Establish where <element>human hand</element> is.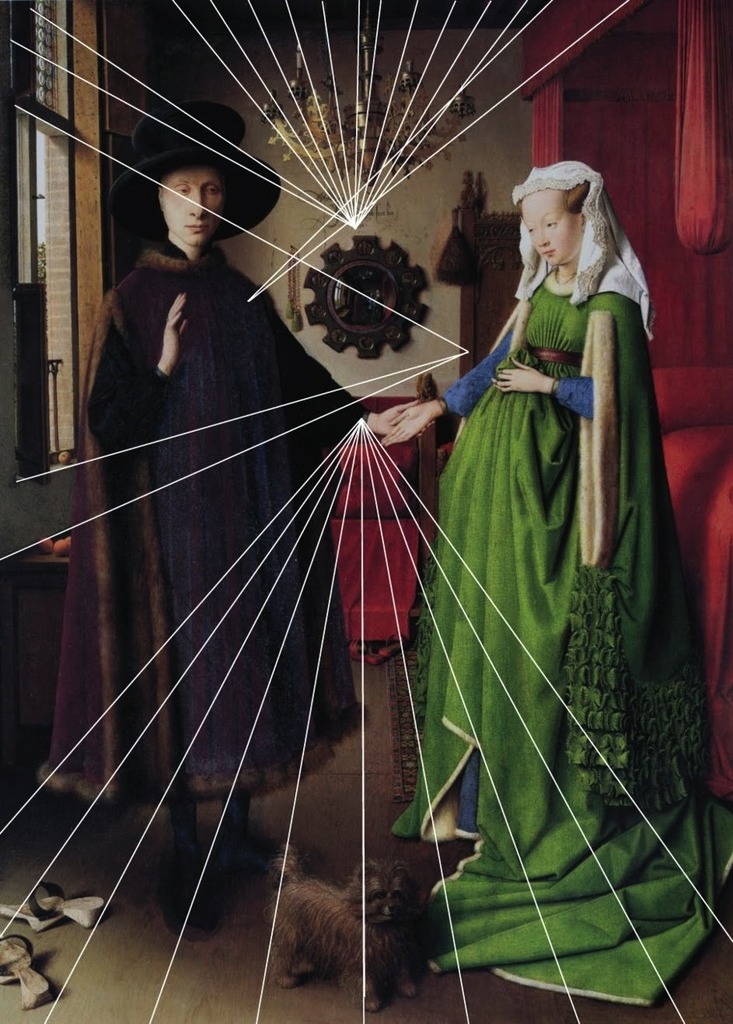
Established at box(373, 401, 438, 434).
